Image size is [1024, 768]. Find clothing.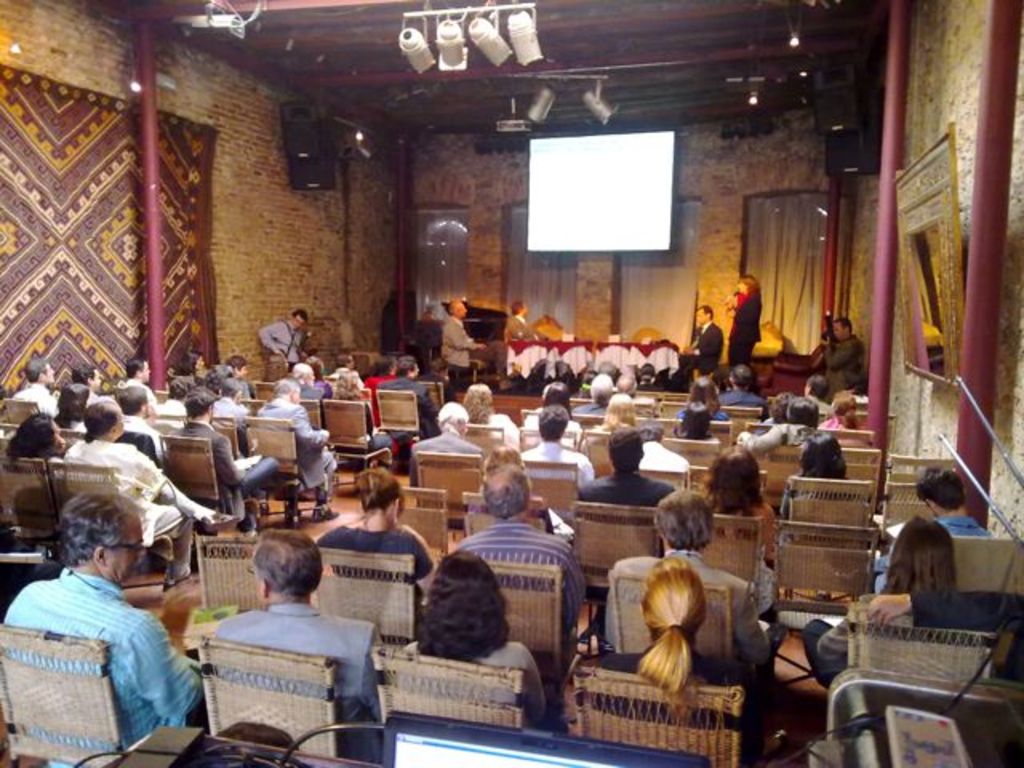
442:320:470:384.
